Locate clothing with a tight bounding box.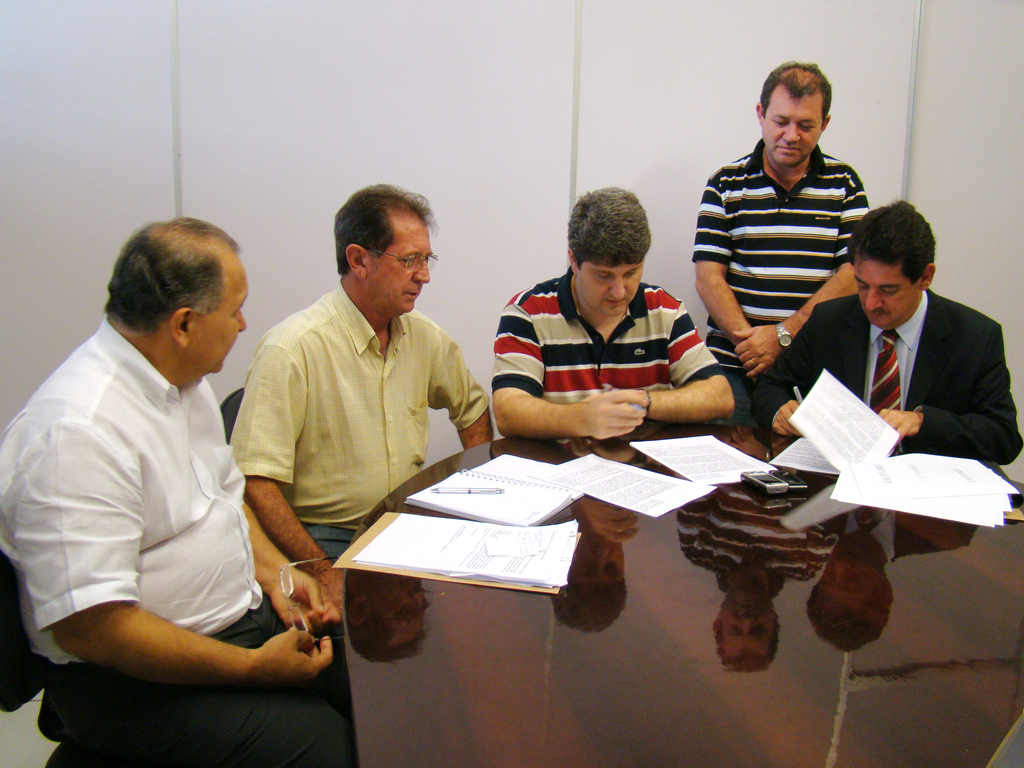
crop(495, 264, 730, 404).
